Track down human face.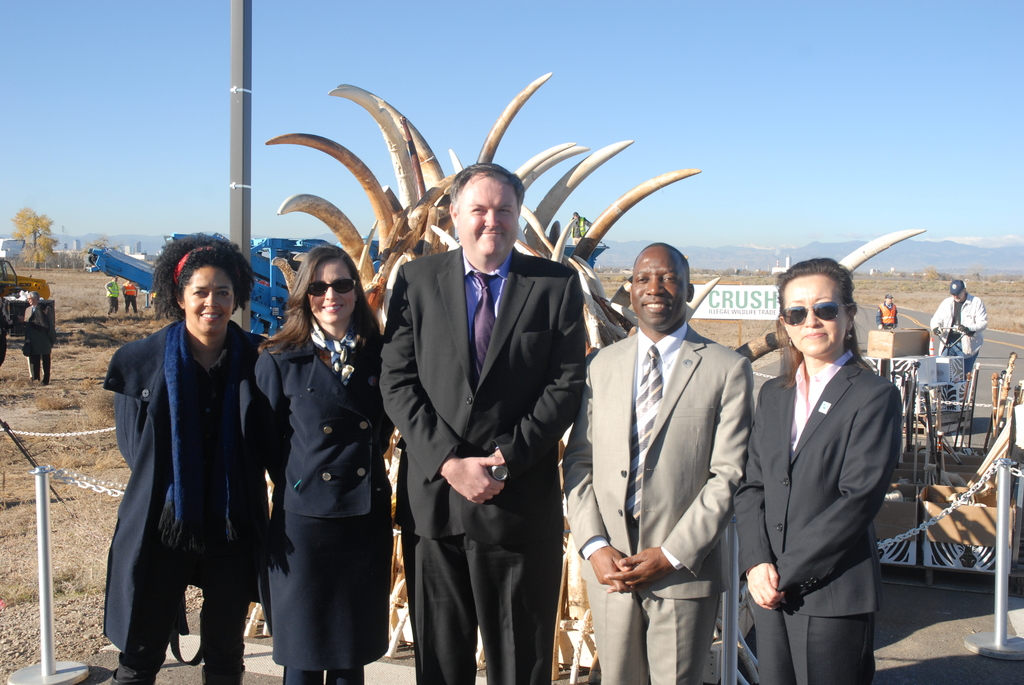
Tracked to 173, 253, 237, 342.
